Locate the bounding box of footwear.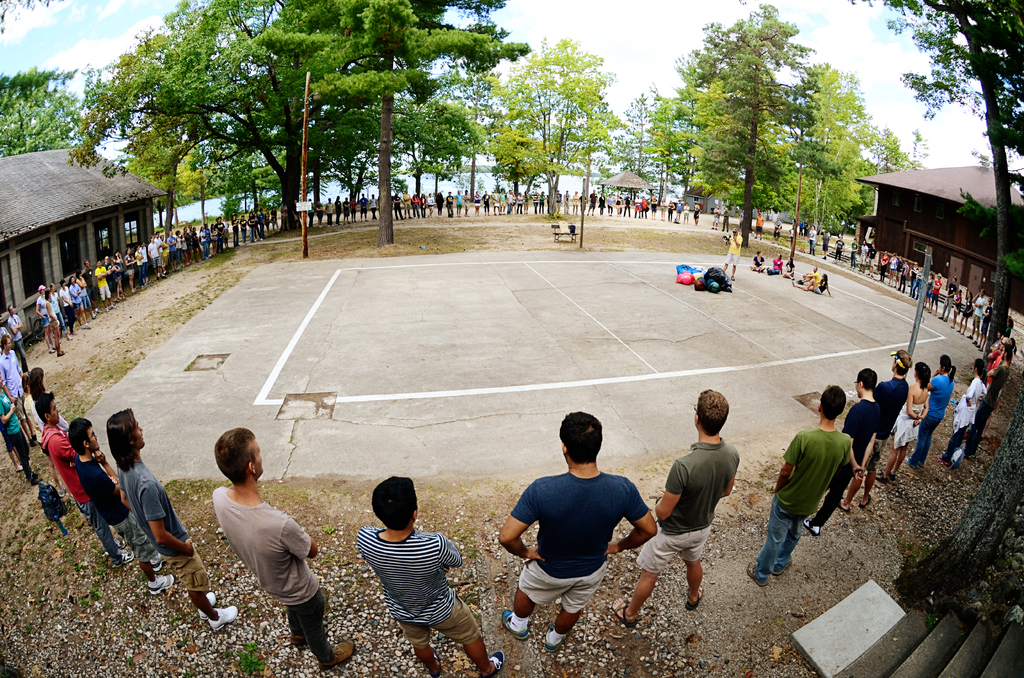
Bounding box: region(83, 327, 87, 330).
